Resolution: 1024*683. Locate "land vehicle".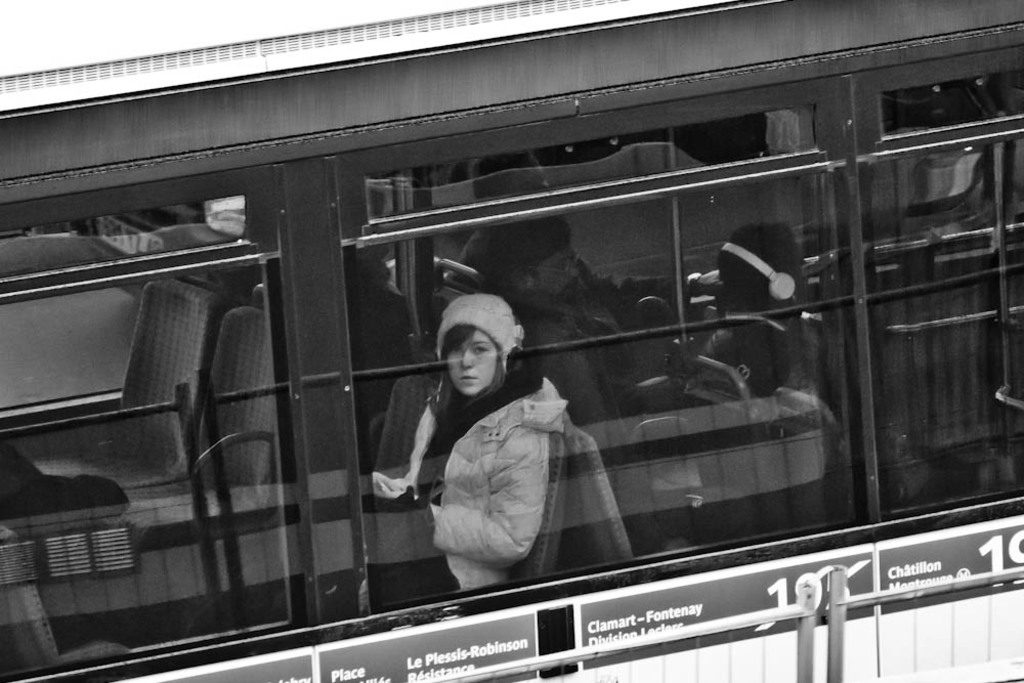
0/1/1023/682.
